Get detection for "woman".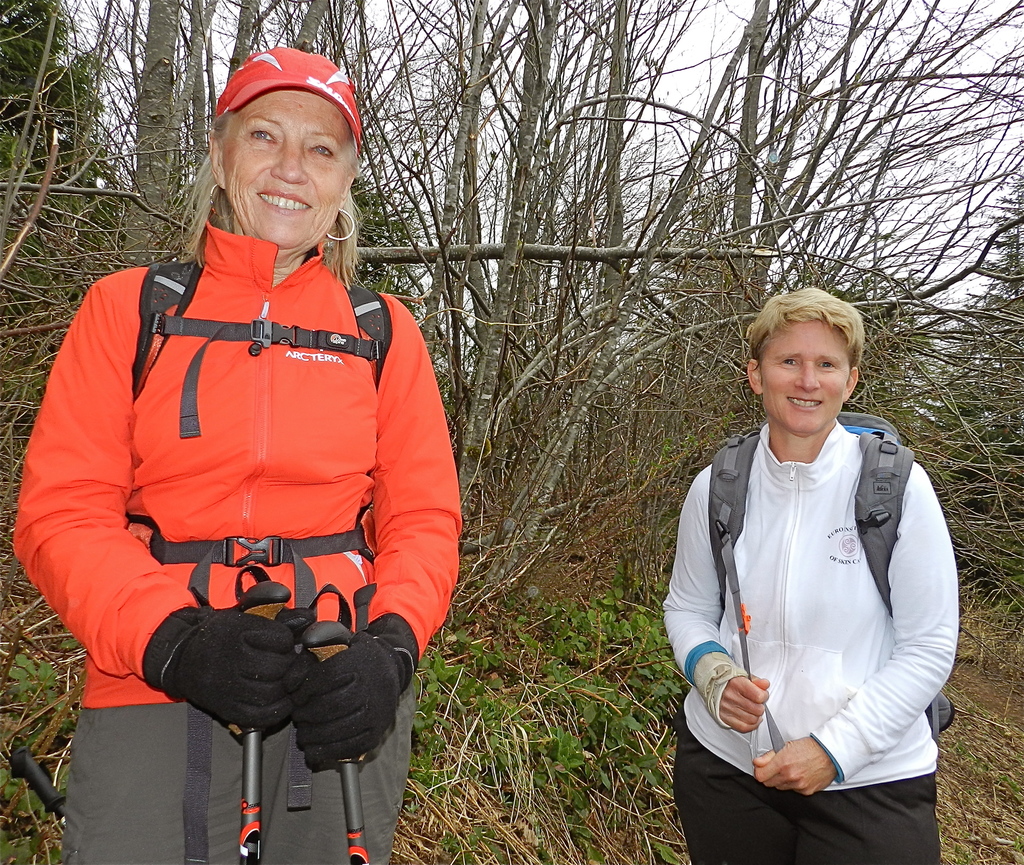
Detection: x1=10 y1=63 x2=457 y2=852.
